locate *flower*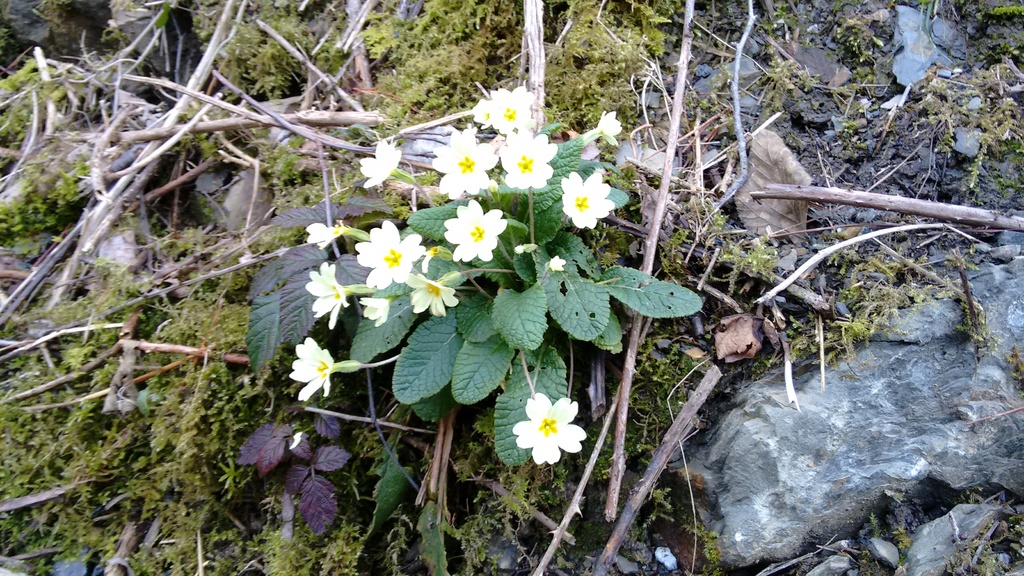
rect(555, 166, 618, 232)
